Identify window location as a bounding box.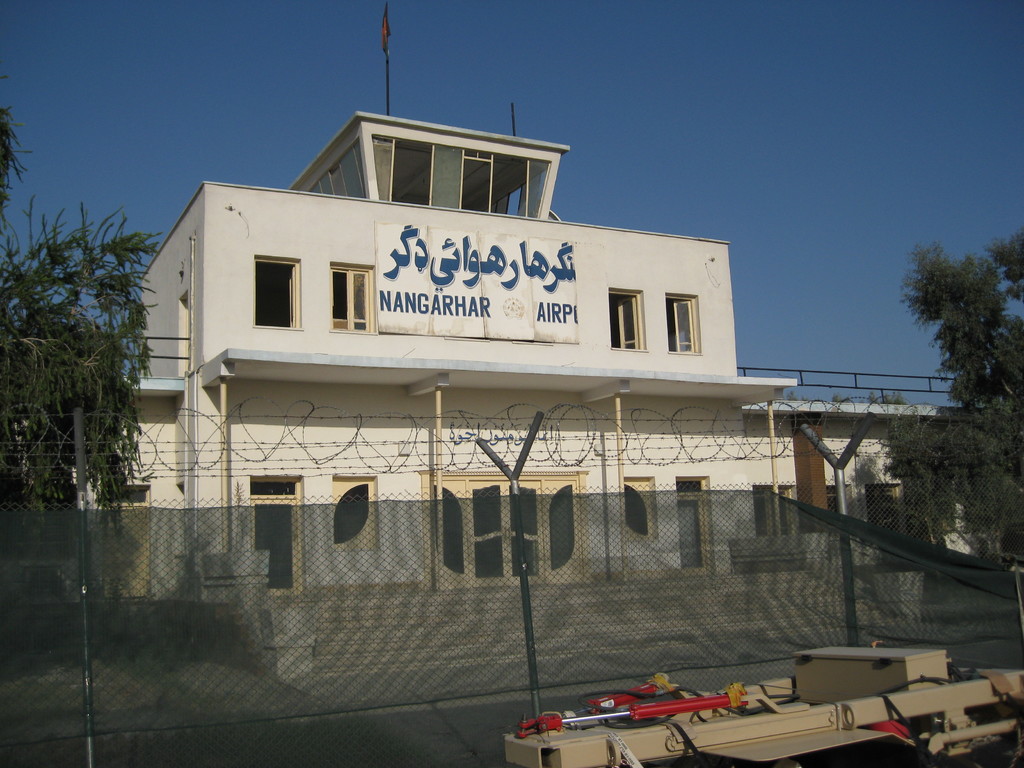
335/467/396/573.
